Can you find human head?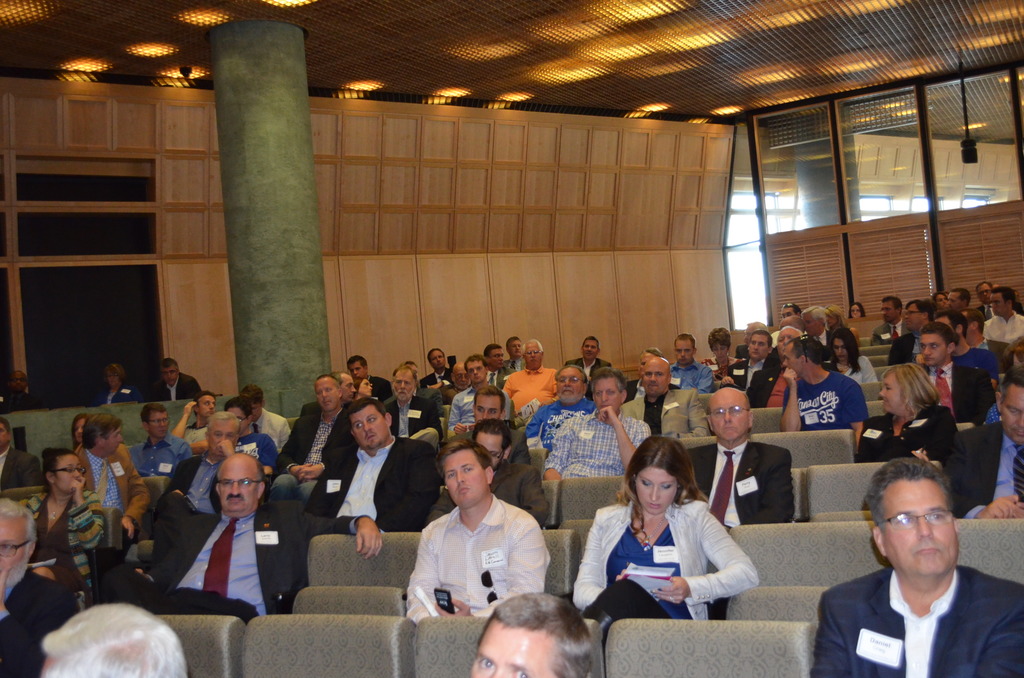
Yes, bounding box: 0/417/13/449.
